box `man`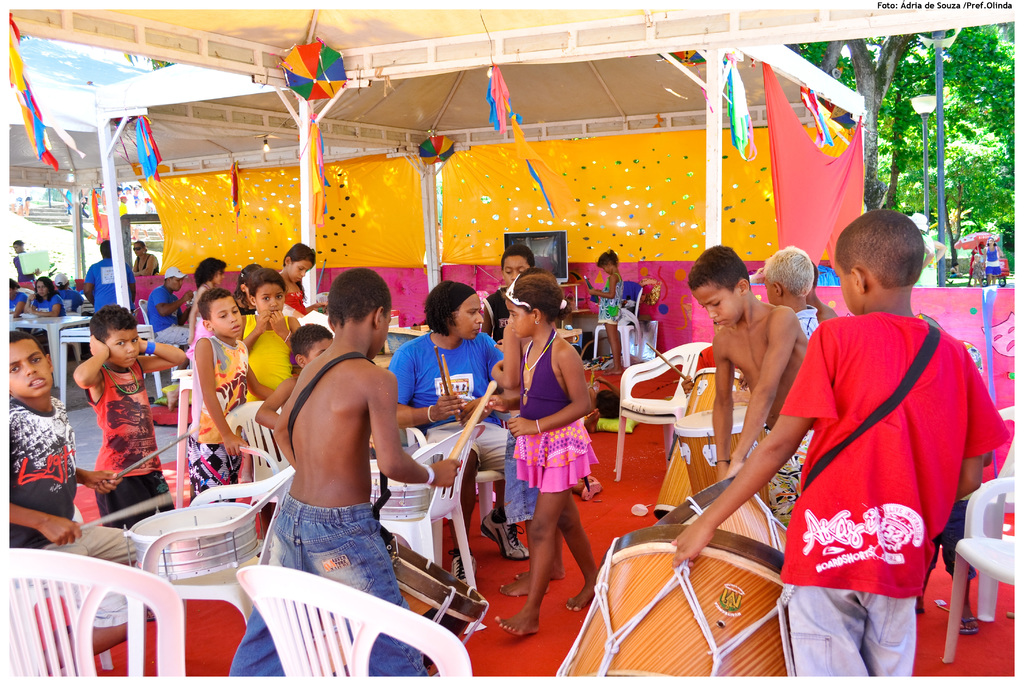
45, 266, 86, 314
